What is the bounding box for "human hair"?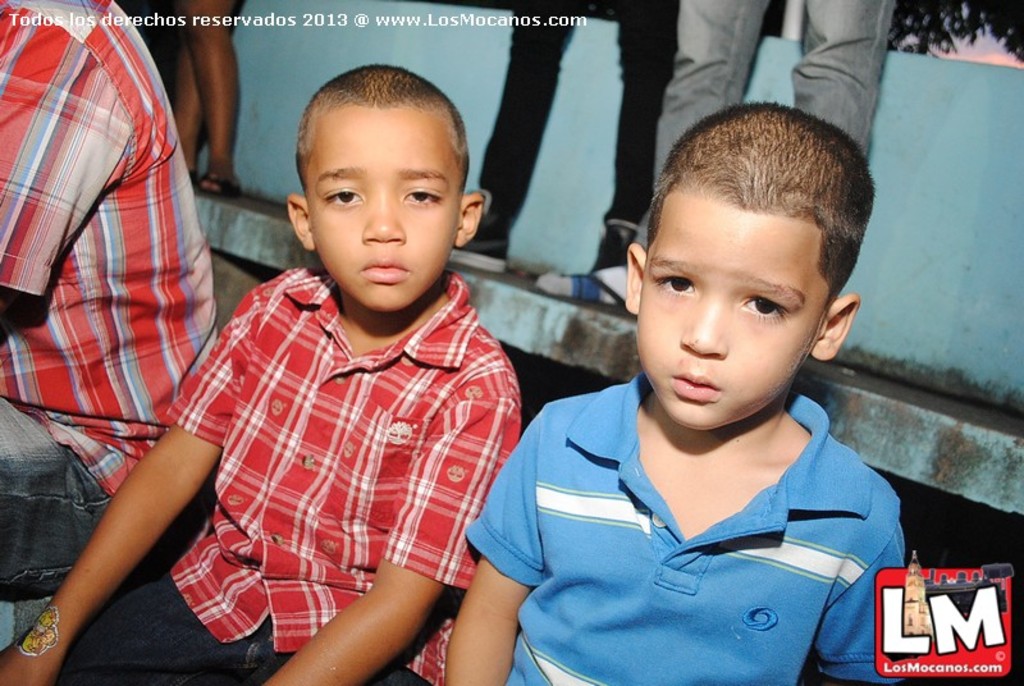
x1=293 y1=63 x2=474 y2=193.
